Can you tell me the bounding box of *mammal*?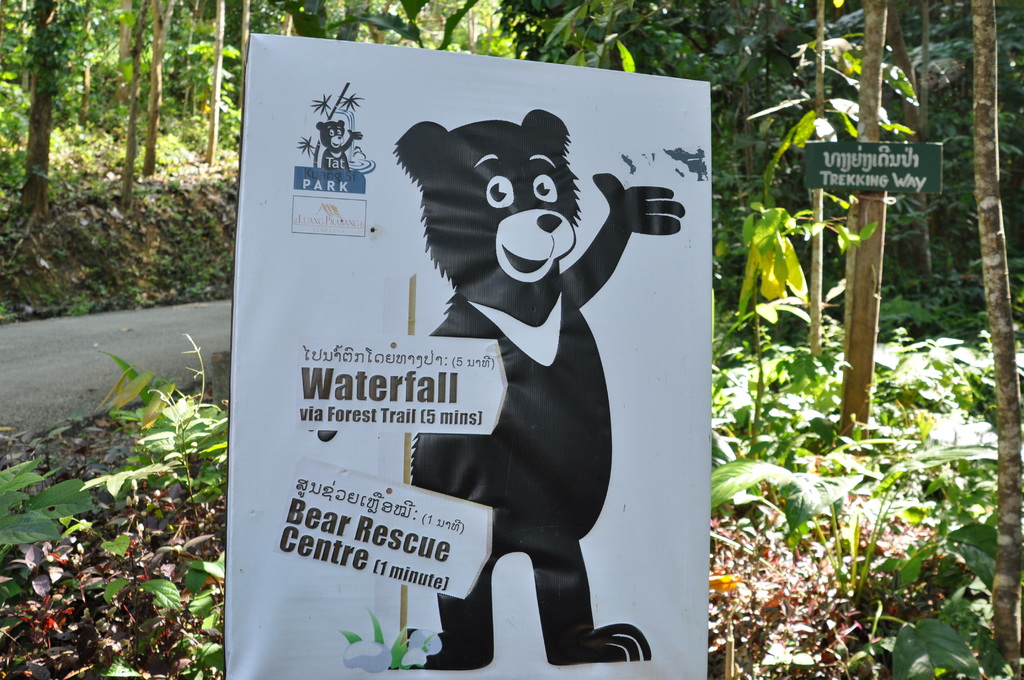
rect(388, 108, 687, 668).
